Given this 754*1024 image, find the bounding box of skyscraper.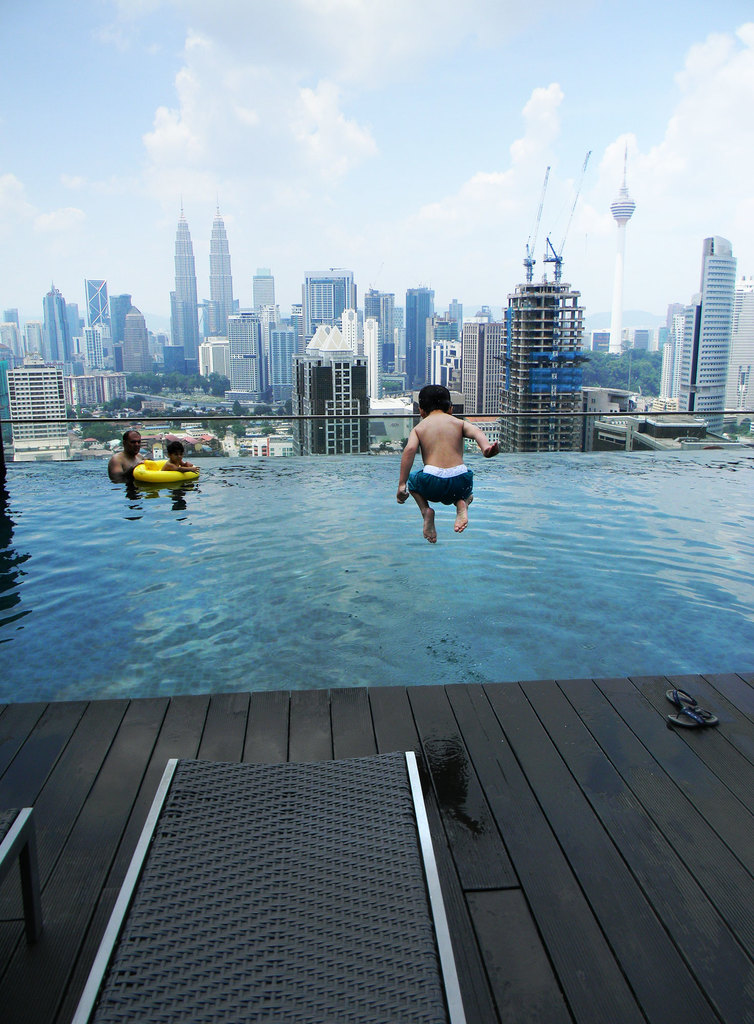
BBox(352, 283, 409, 409).
